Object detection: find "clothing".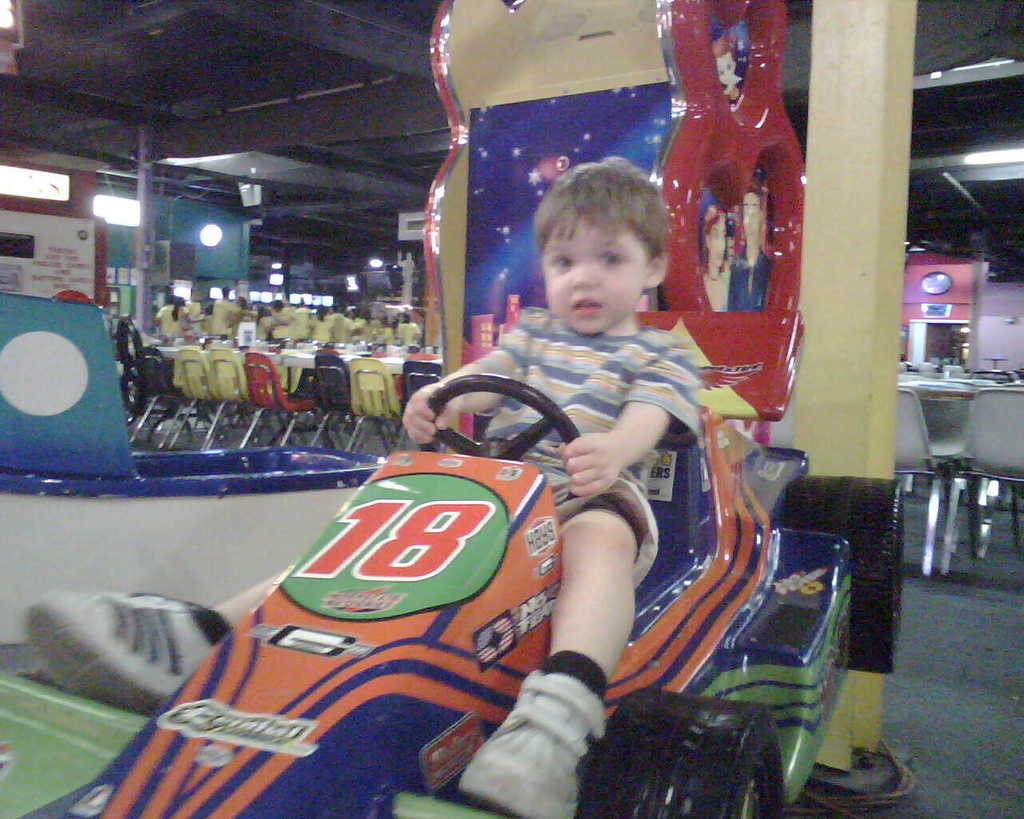
bbox(395, 323, 421, 343).
